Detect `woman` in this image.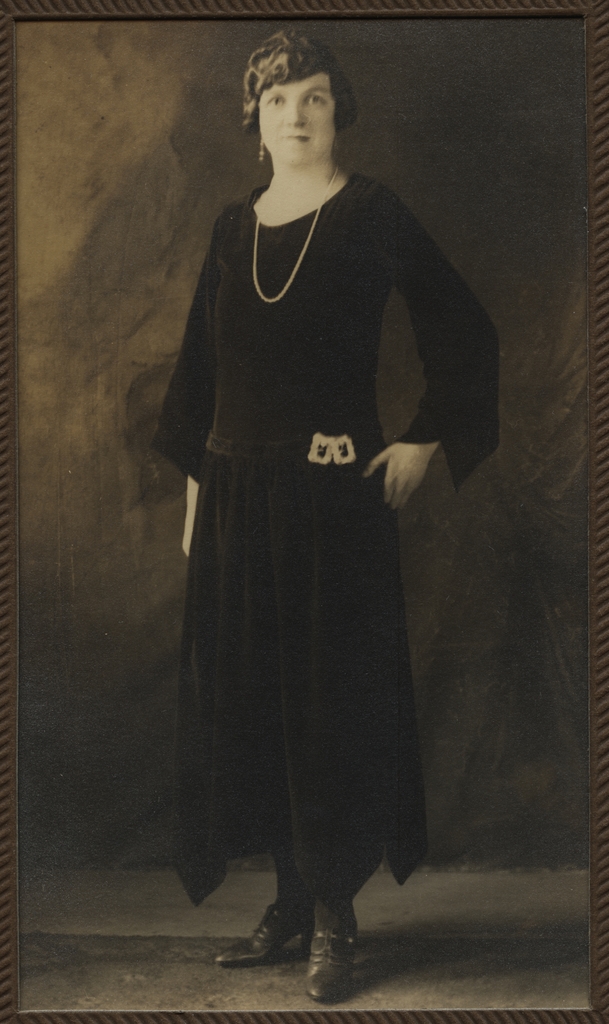
Detection: box(129, 40, 501, 904).
